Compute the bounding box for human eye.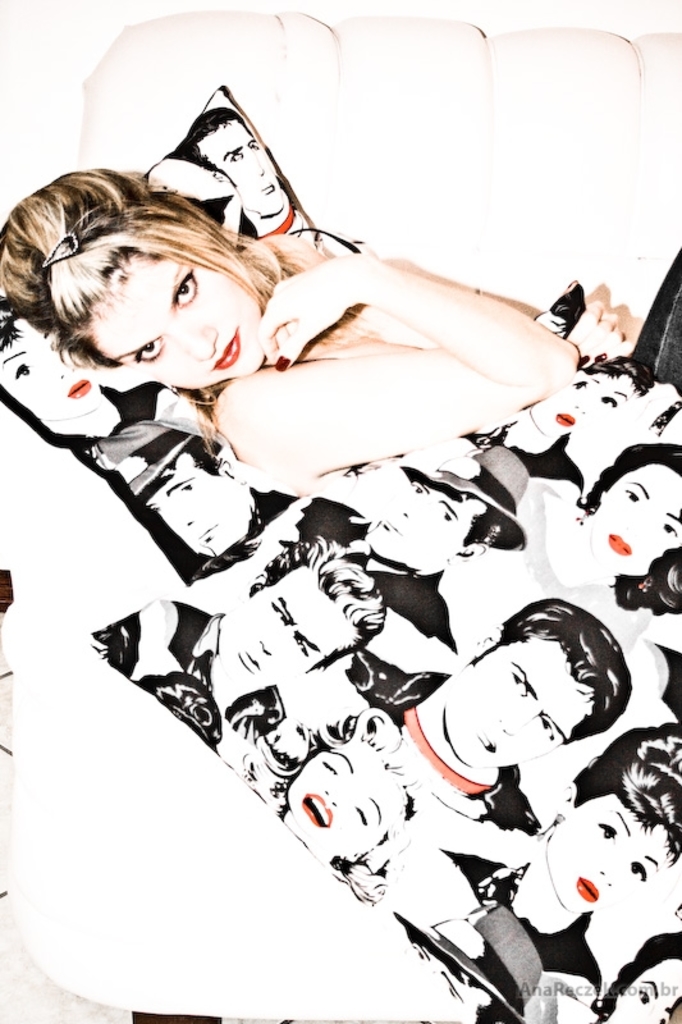
{"x1": 627, "y1": 854, "x2": 646, "y2": 887}.
